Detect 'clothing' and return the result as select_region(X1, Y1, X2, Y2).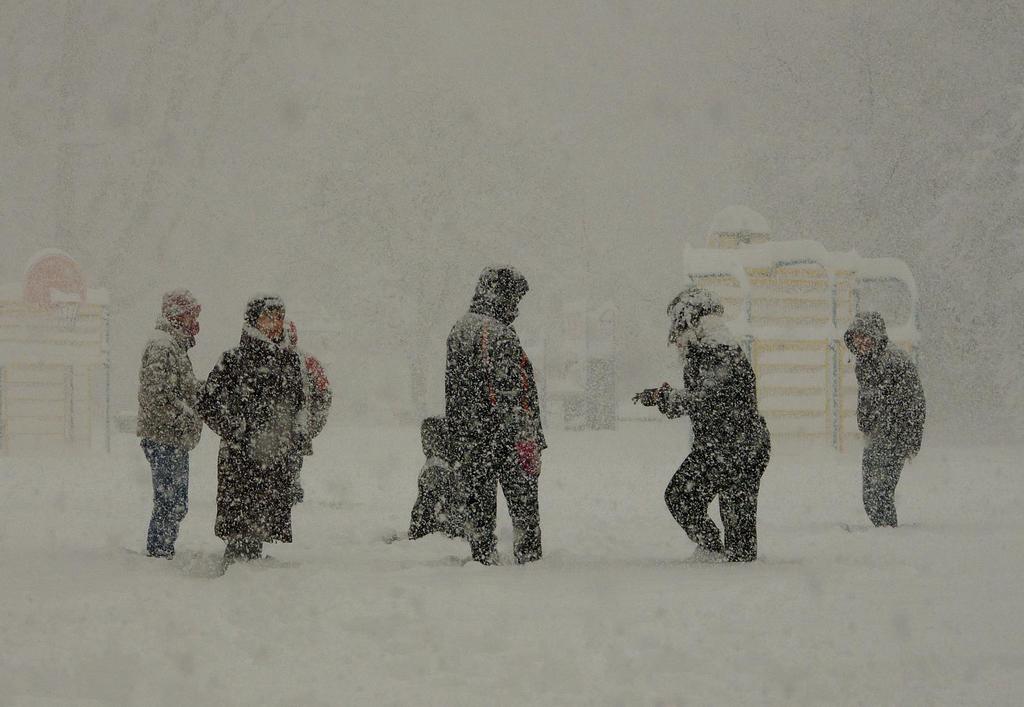
select_region(842, 314, 931, 526).
